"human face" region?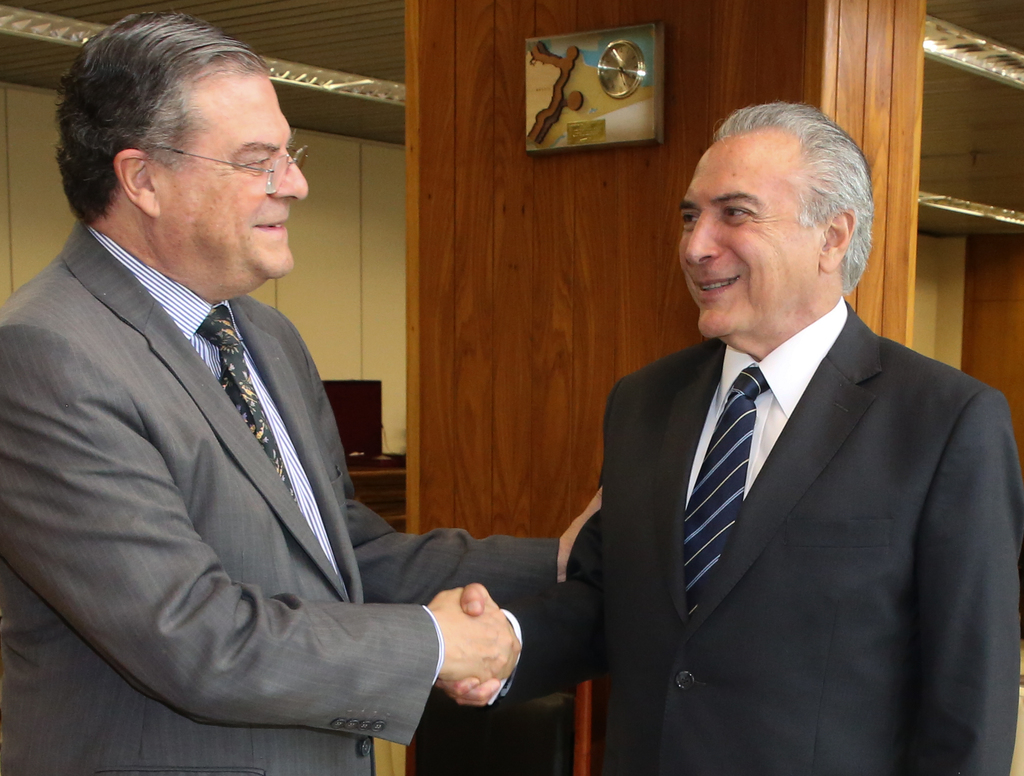
locate(166, 84, 306, 284)
